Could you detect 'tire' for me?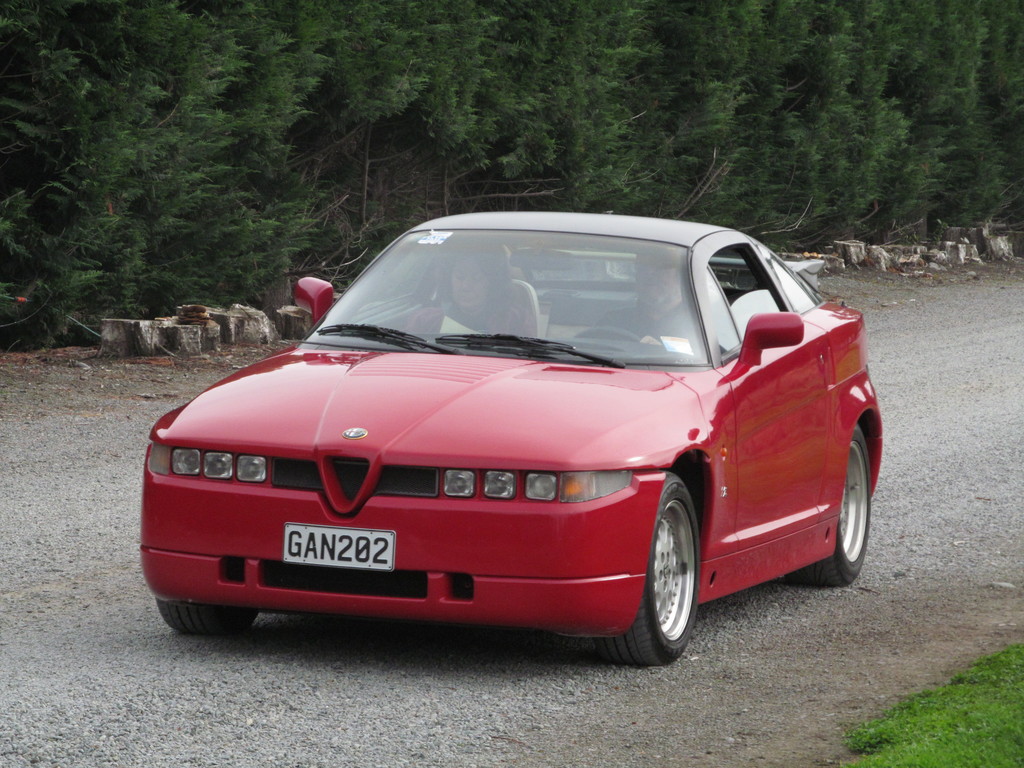
Detection result: x1=622, y1=481, x2=714, y2=666.
